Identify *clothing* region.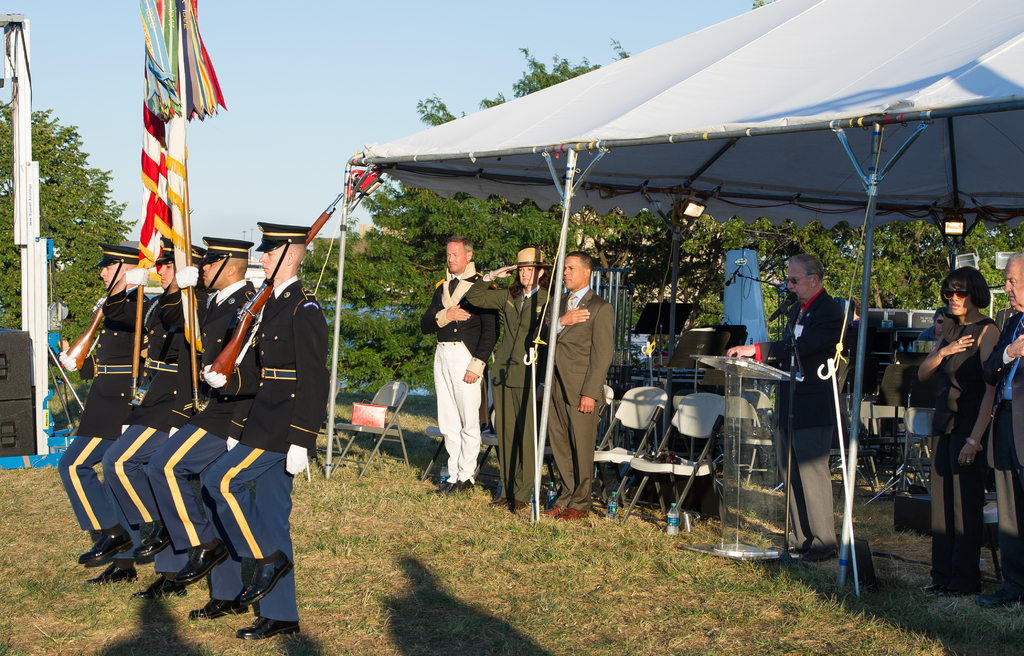
Region: <region>991, 476, 1023, 585</region>.
